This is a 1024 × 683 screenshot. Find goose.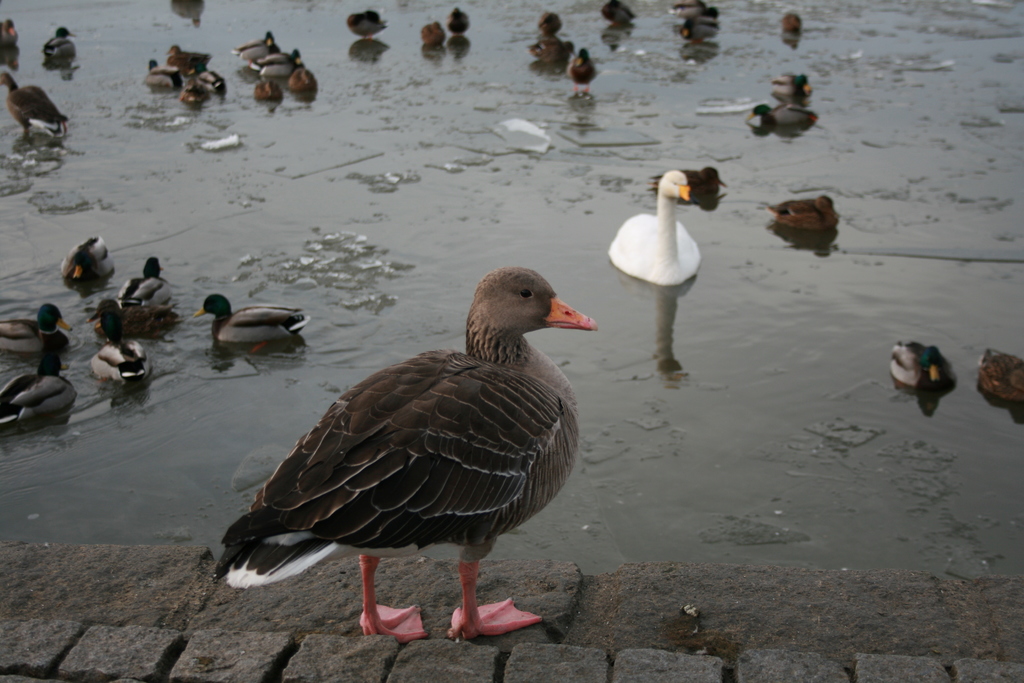
Bounding box: bbox=[1, 69, 72, 142].
